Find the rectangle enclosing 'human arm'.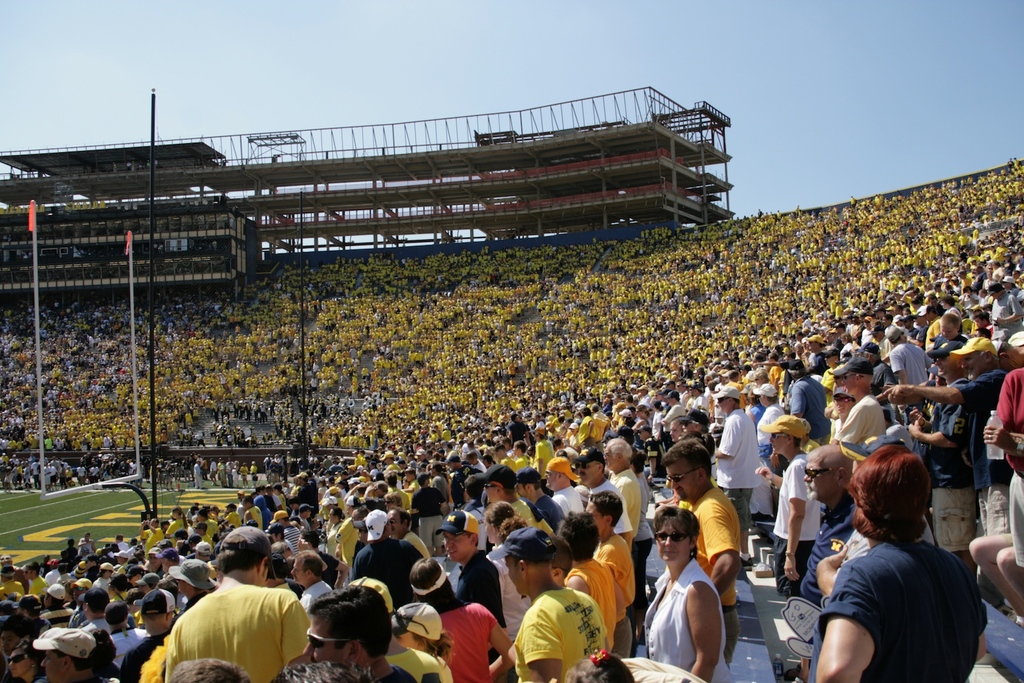
(left=275, top=588, right=317, bottom=668).
